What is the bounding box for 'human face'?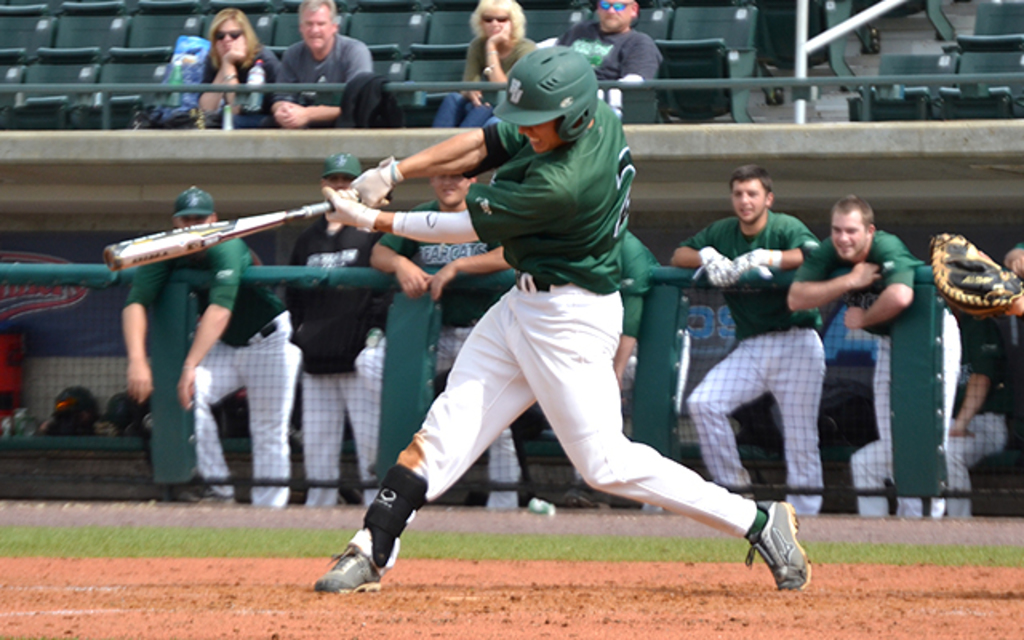
(216,16,242,62).
